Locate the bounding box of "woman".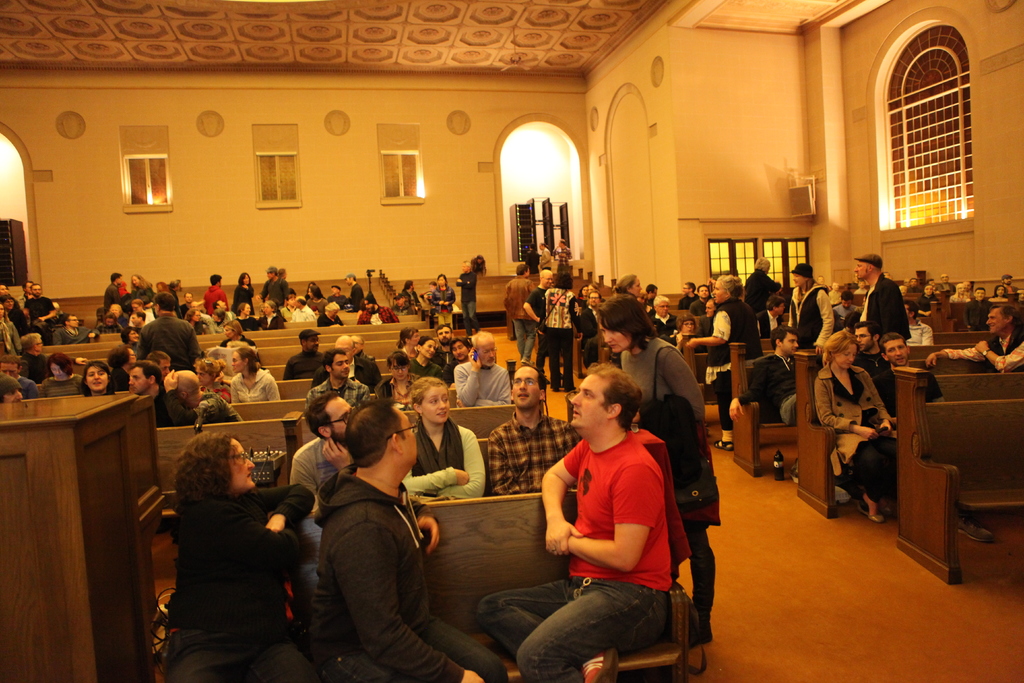
Bounding box: 232 304 259 331.
